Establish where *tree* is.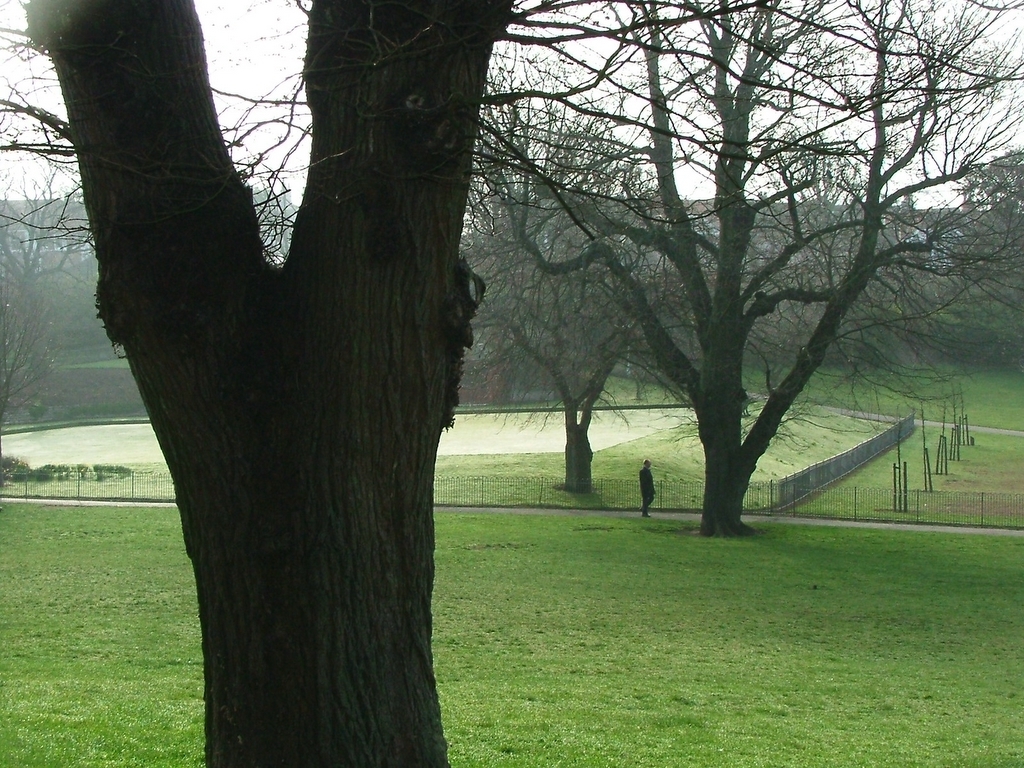
Established at <bbox>0, 0, 858, 767</bbox>.
